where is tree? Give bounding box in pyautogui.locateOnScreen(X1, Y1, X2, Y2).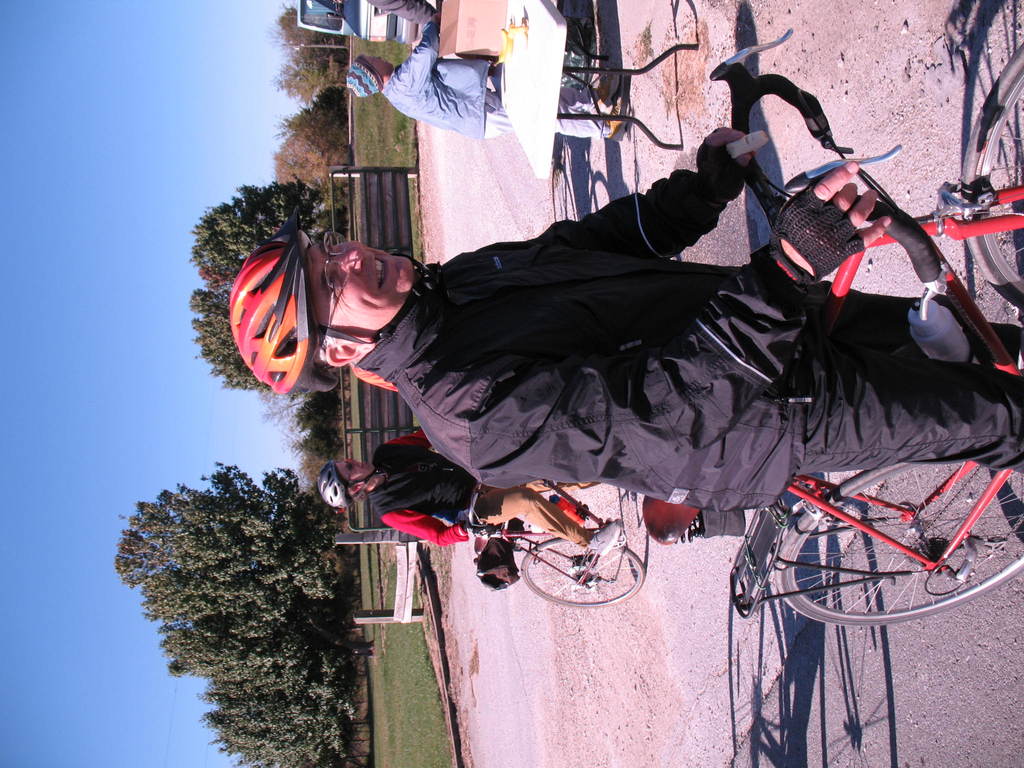
pyautogui.locateOnScreen(278, 82, 358, 150).
